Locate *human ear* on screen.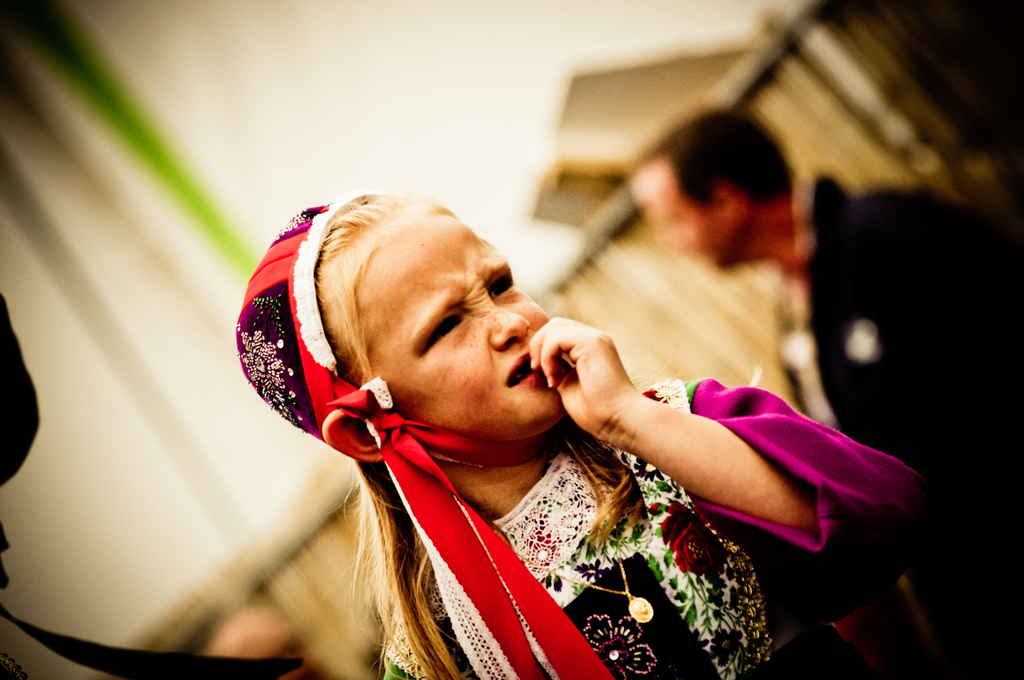
On screen at <bbox>709, 180, 745, 231</bbox>.
